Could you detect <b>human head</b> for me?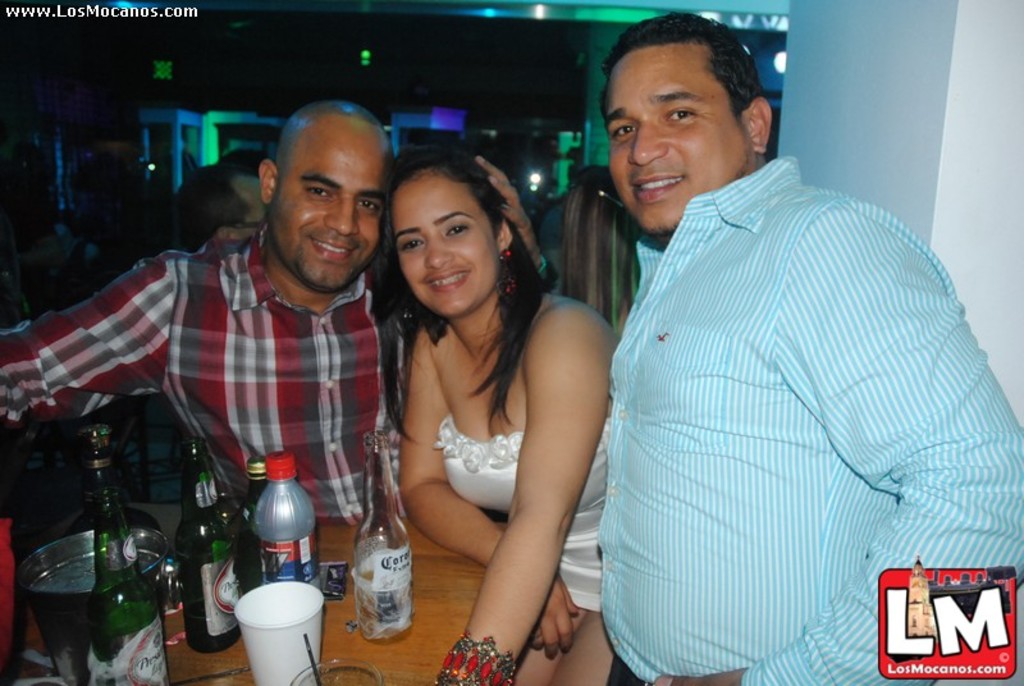
Detection result: 605:10:772:230.
